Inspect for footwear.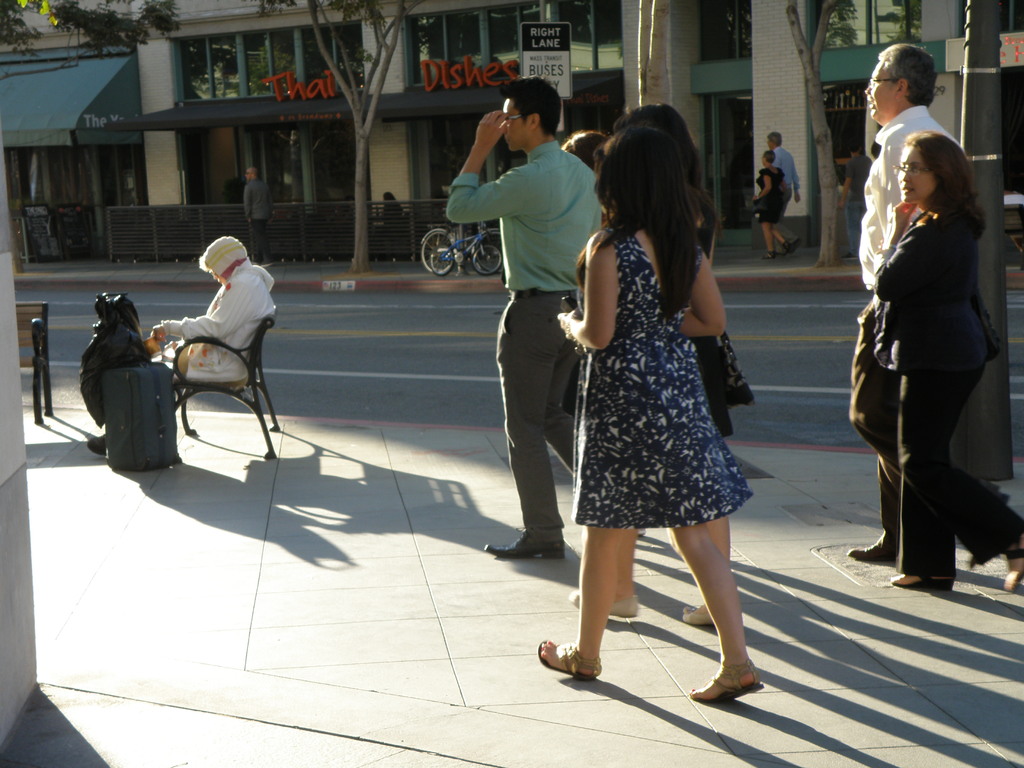
Inspection: [786, 239, 794, 257].
